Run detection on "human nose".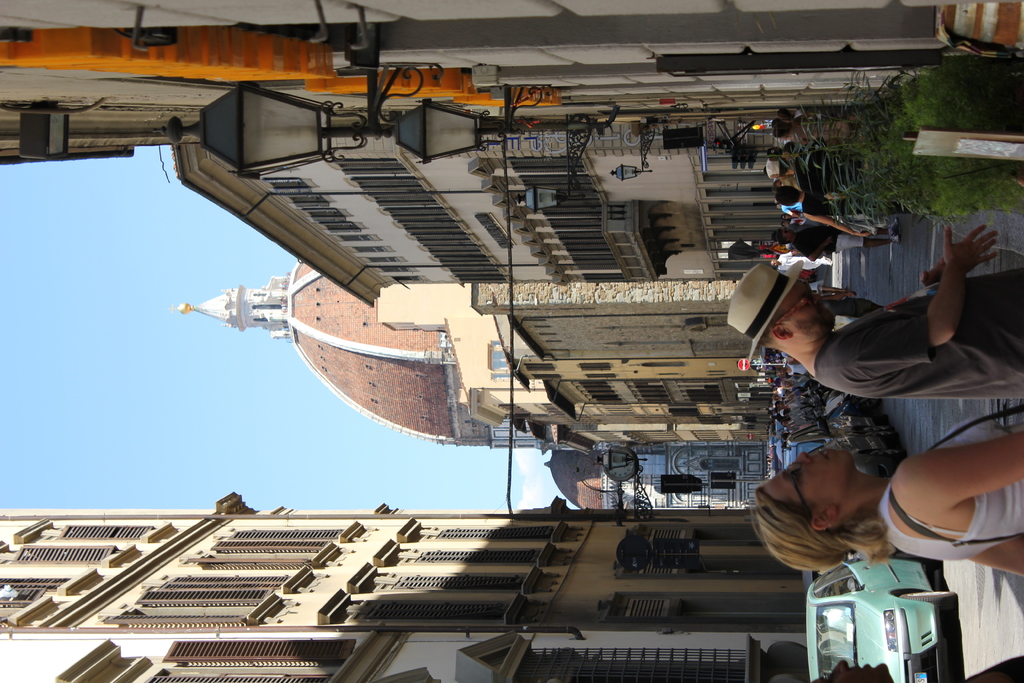
Result: 795/453/811/462.
